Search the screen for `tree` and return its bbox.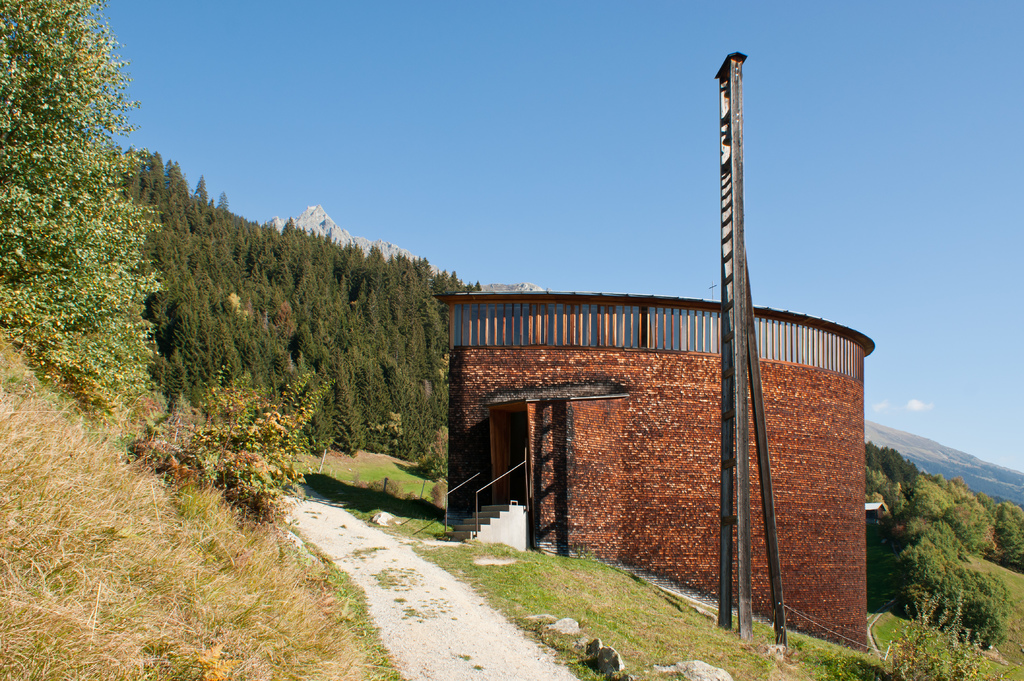
Found: Rect(1, 3, 172, 415).
